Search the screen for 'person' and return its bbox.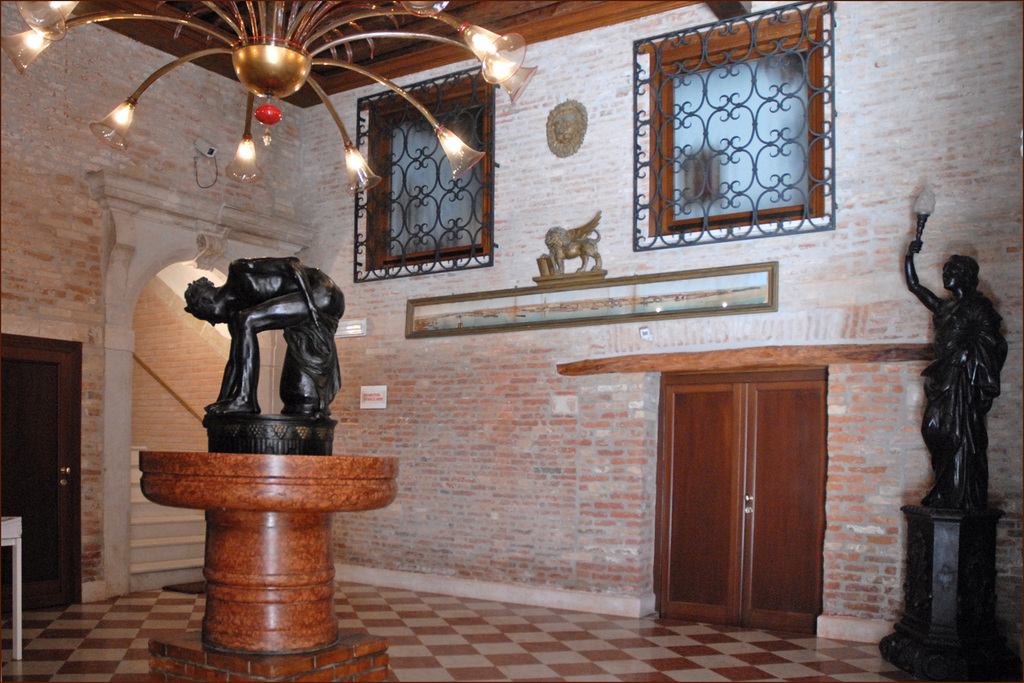
Found: 901, 236, 1014, 509.
